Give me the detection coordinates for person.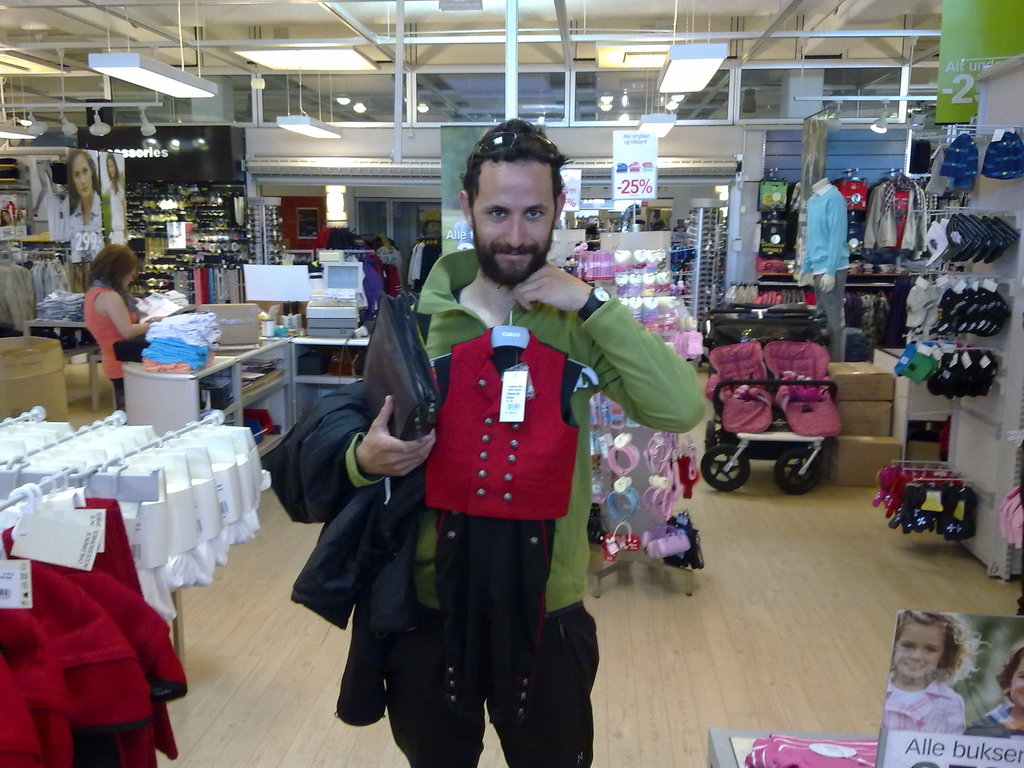
locate(65, 237, 139, 387).
